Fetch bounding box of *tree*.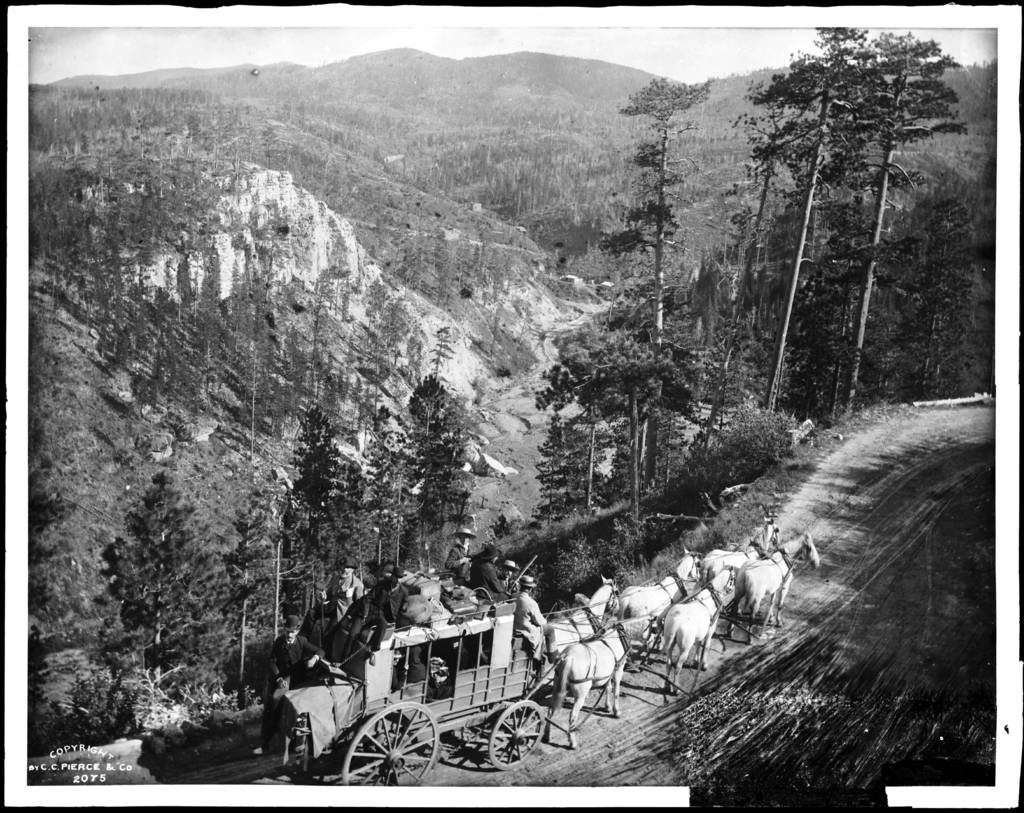
Bbox: l=225, t=509, r=279, b=678.
